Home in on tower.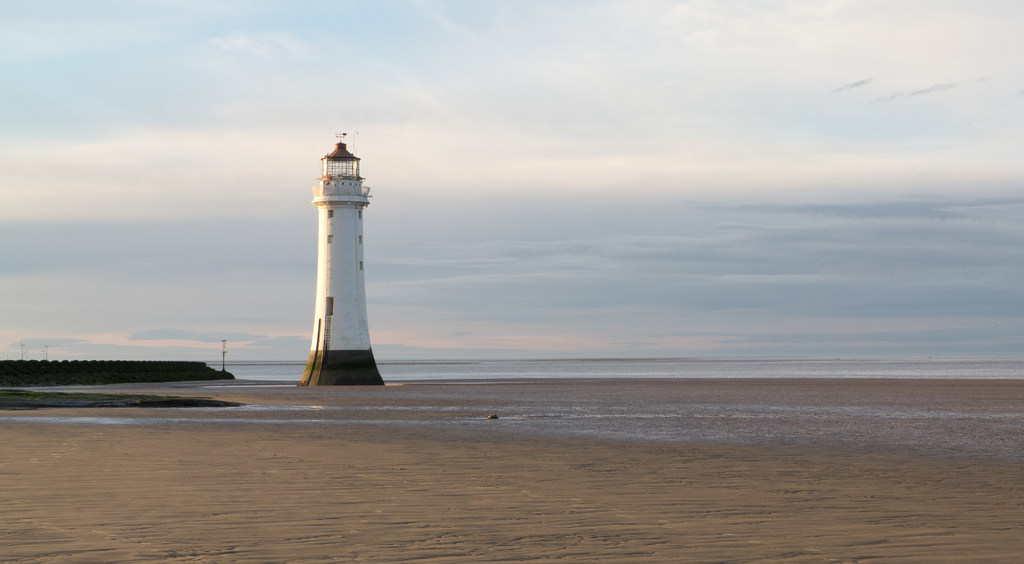
Homed in at box=[263, 140, 381, 362].
